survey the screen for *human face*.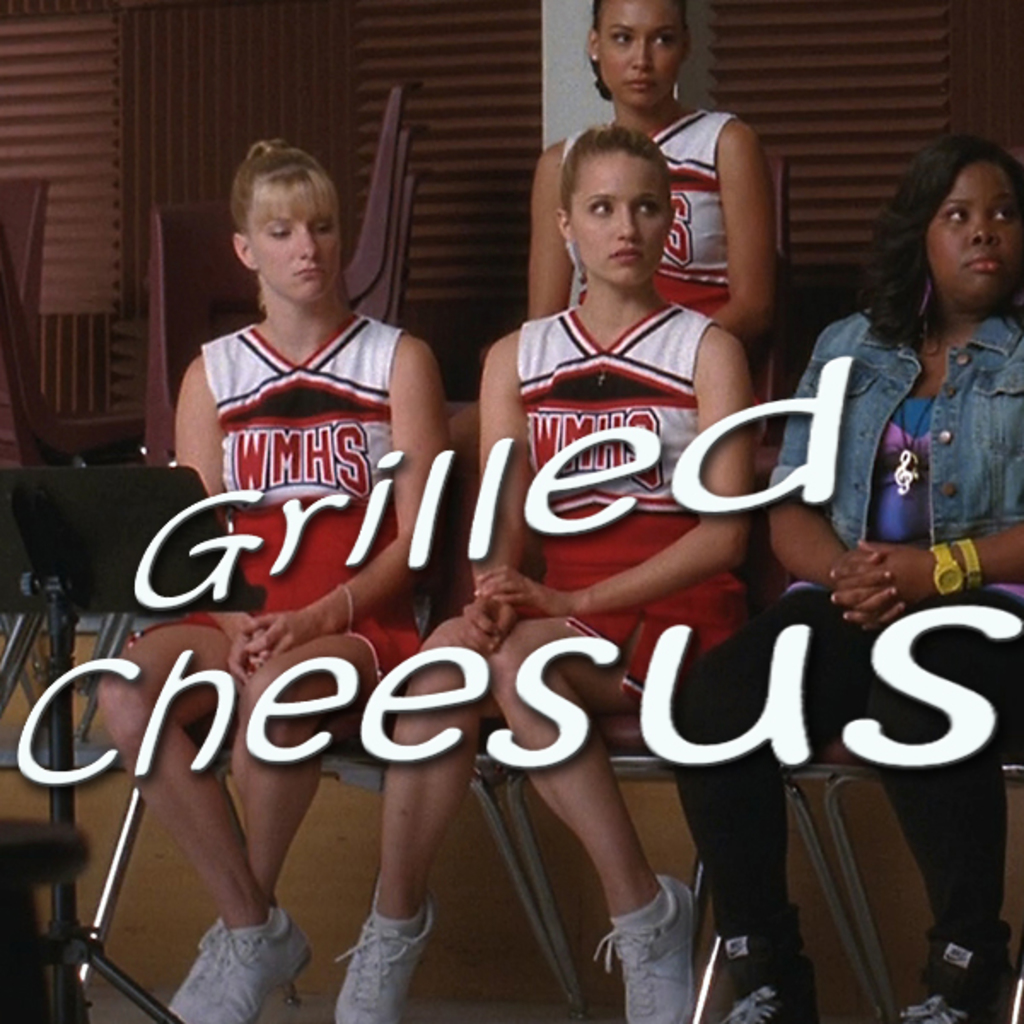
Survey found: 922:164:1022:305.
